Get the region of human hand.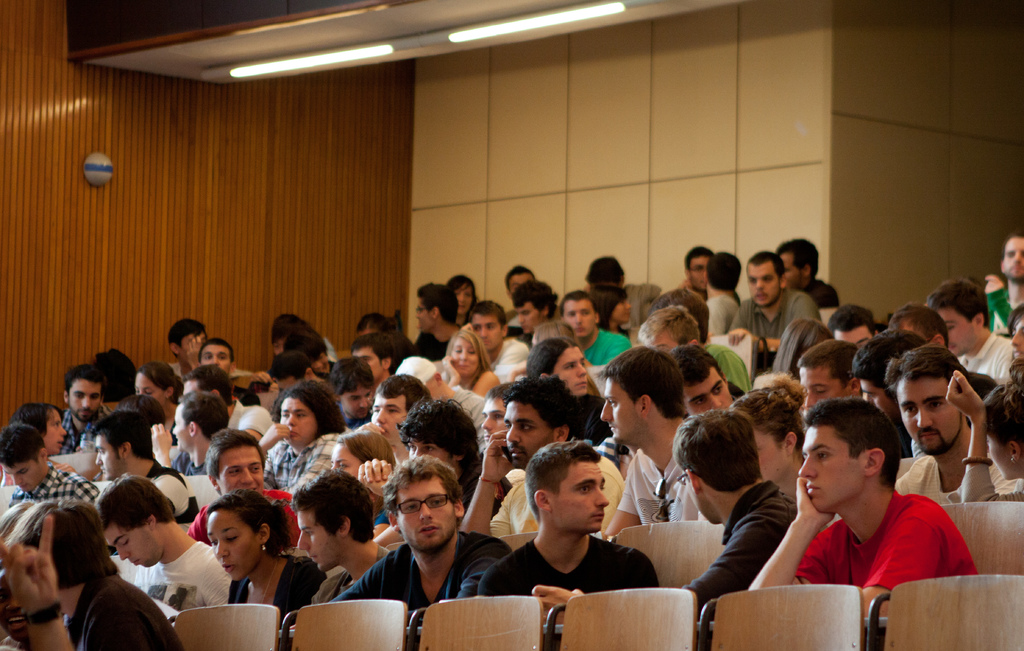
479/428/516/490.
